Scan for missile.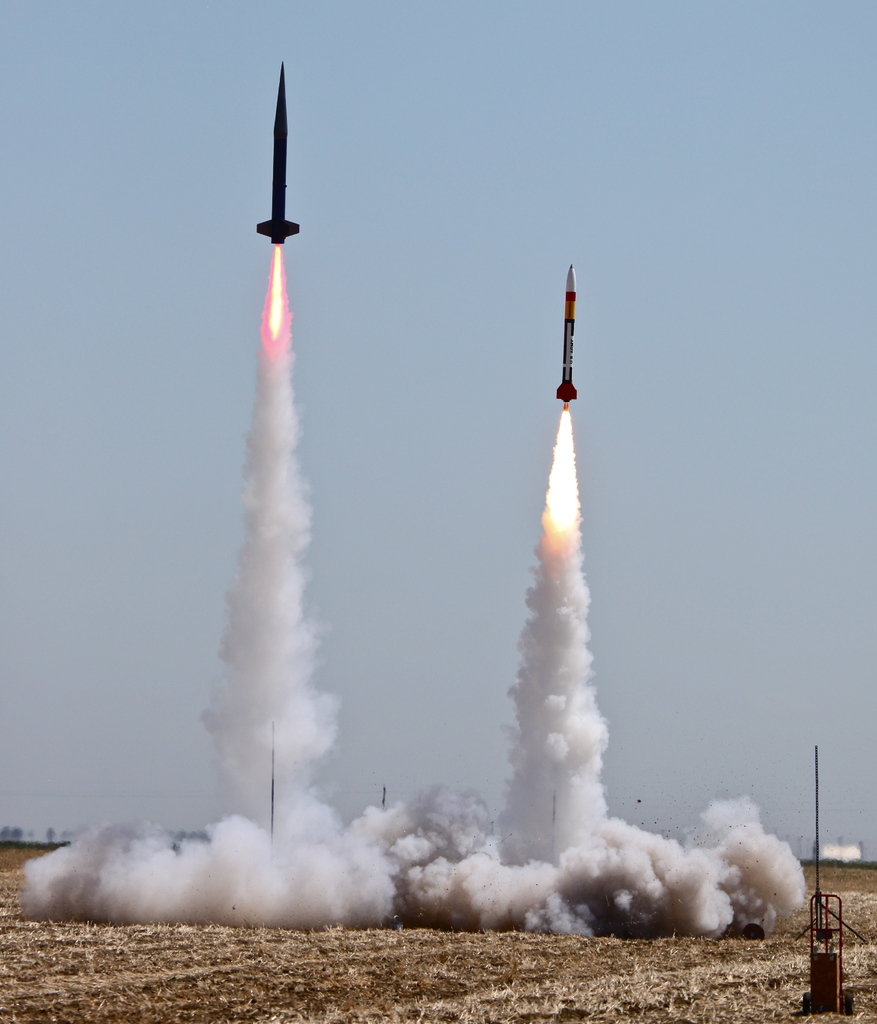
Scan result: locate(255, 58, 298, 243).
